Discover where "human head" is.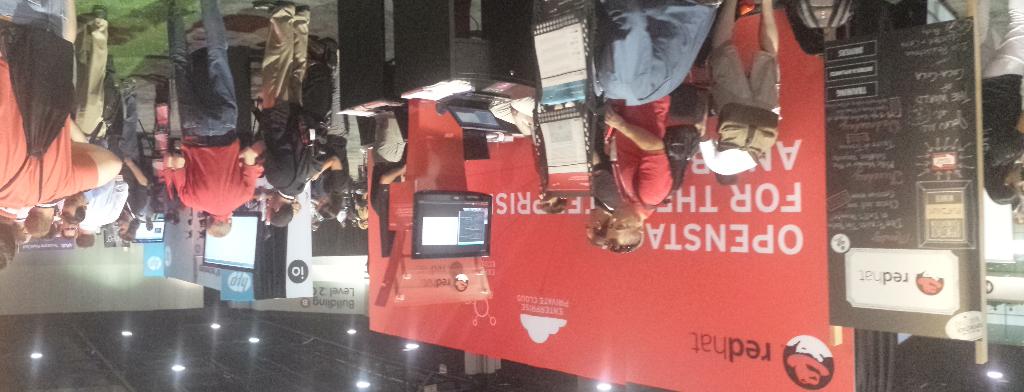
Discovered at {"left": 75, "top": 226, "right": 99, "bottom": 249}.
